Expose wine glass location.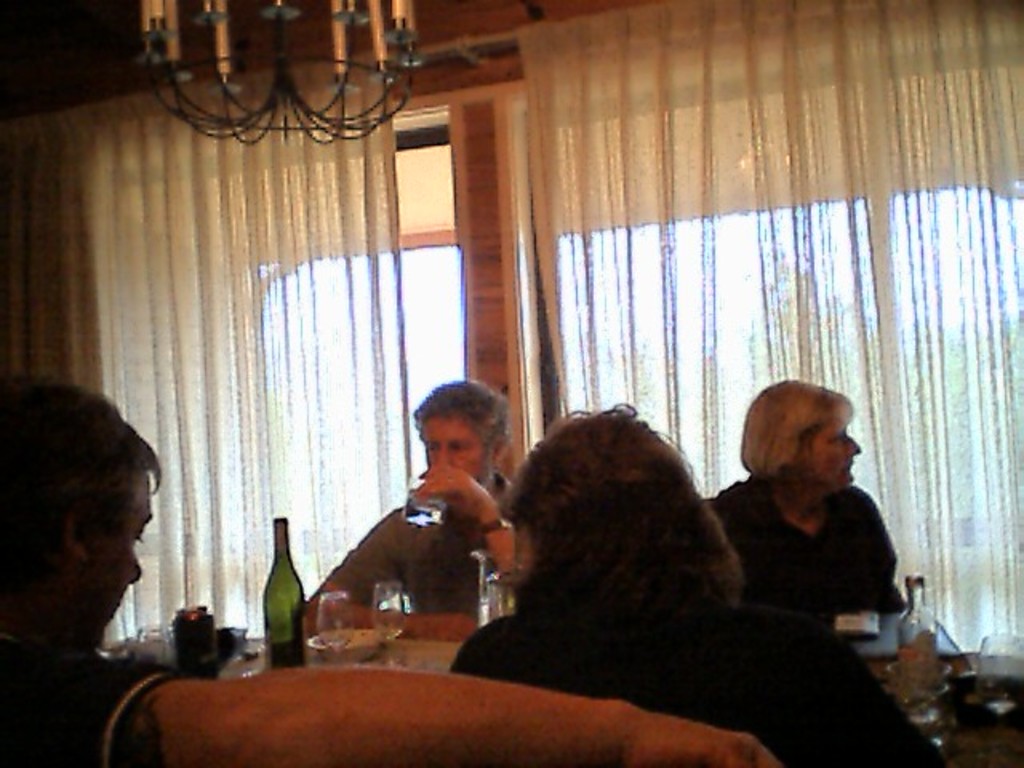
Exposed at bbox=(968, 630, 1022, 766).
